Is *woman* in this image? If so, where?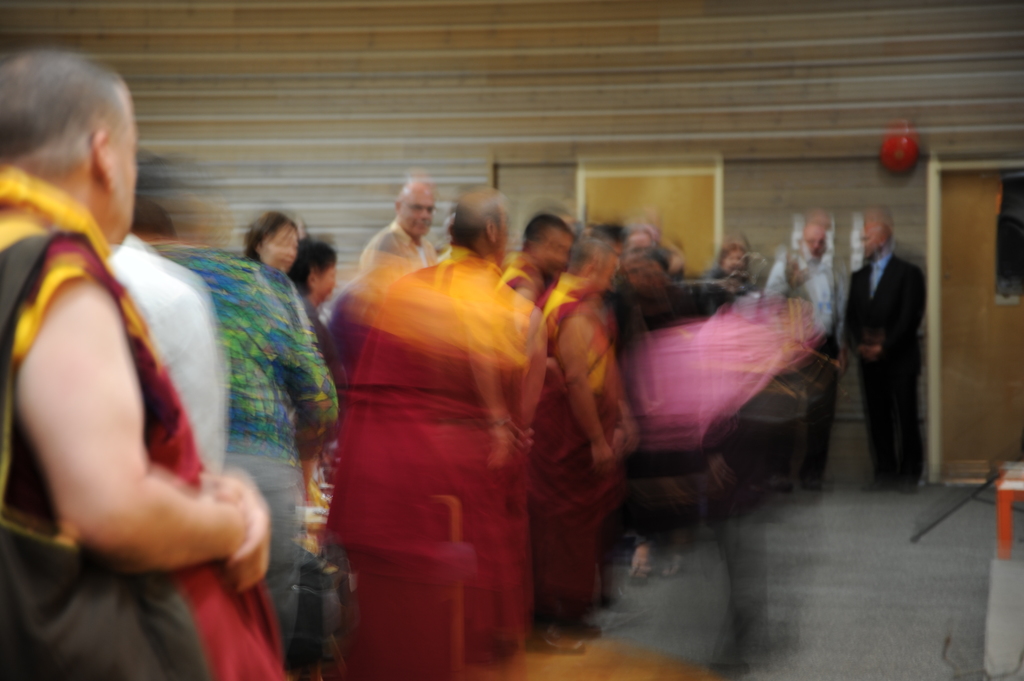
Yes, at bbox(238, 207, 299, 277).
